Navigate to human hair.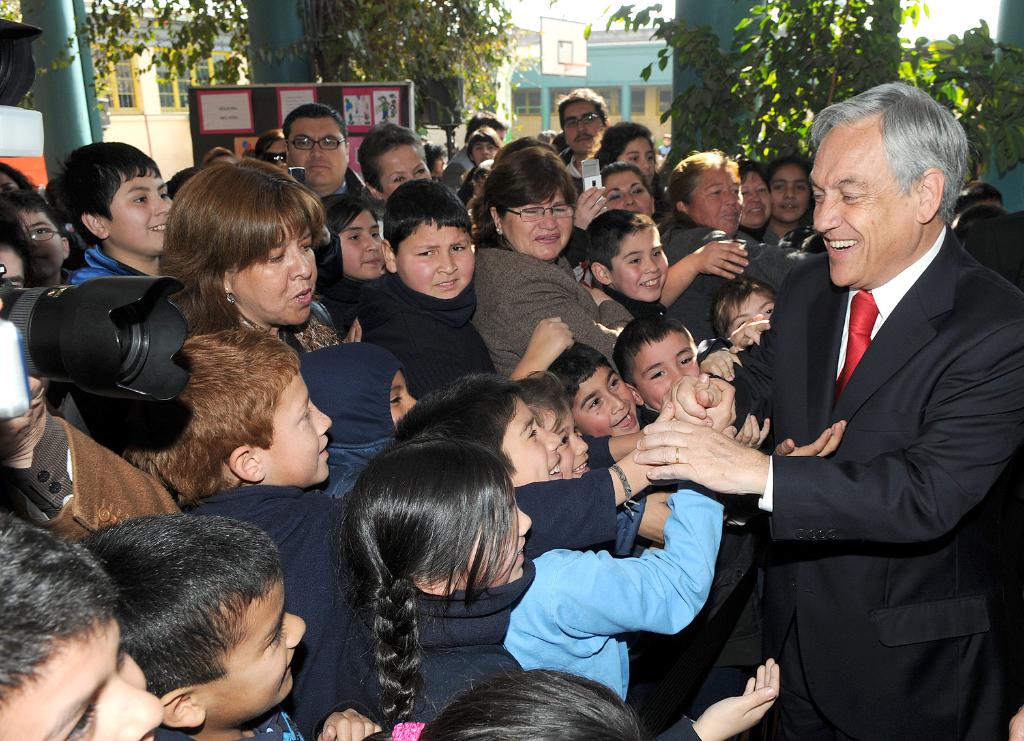
Navigation target: BBox(388, 376, 525, 476).
